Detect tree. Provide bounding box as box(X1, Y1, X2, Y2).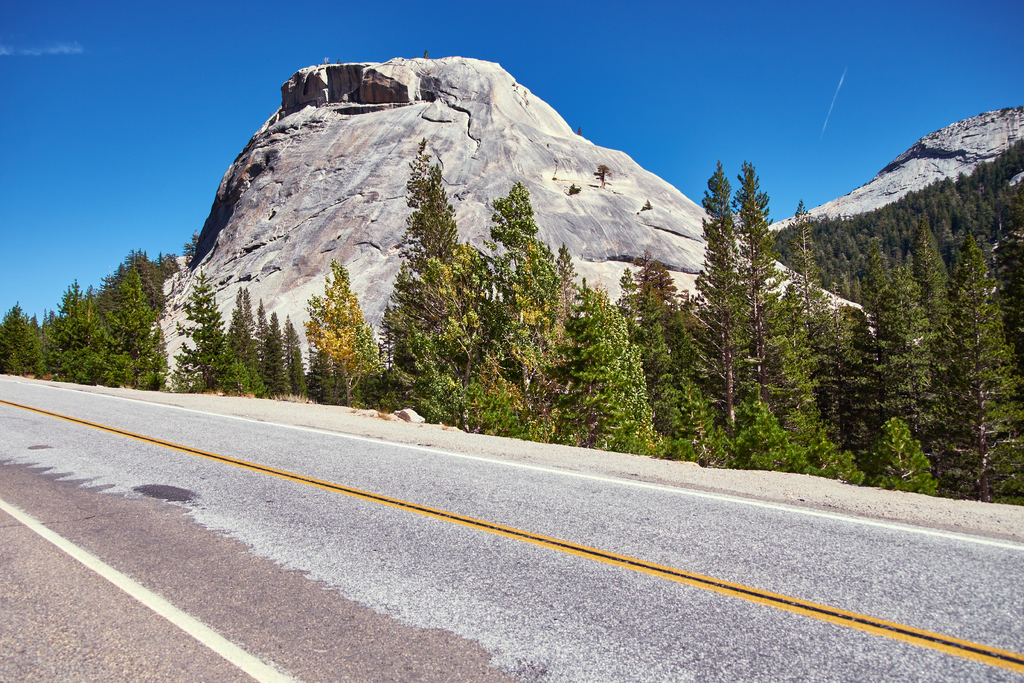
box(865, 255, 978, 502).
